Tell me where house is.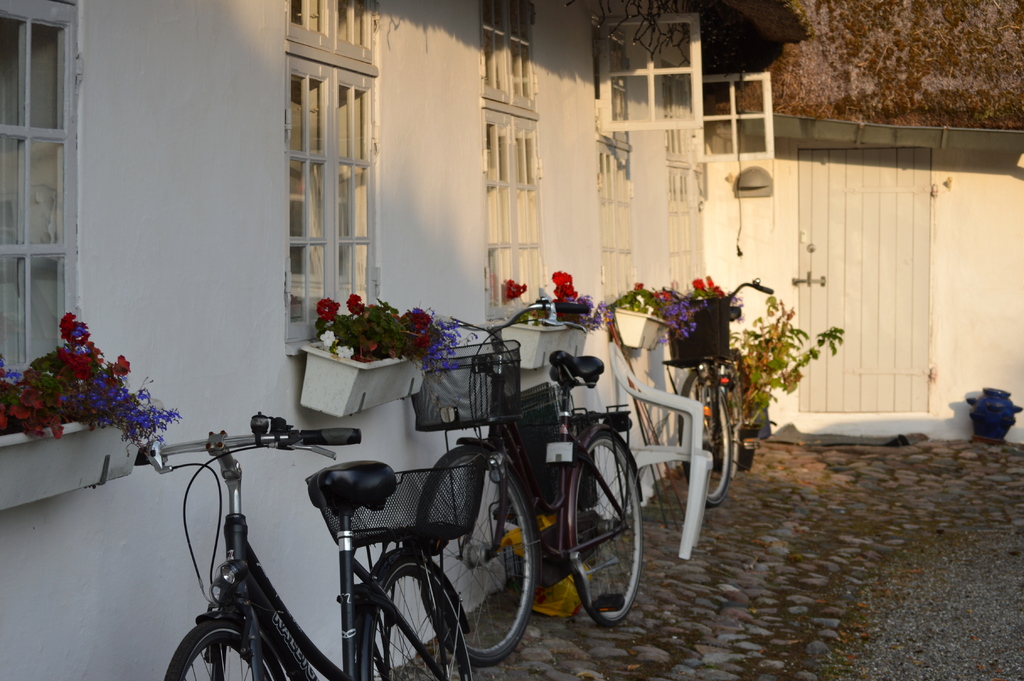
house is at box(0, 0, 807, 680).
